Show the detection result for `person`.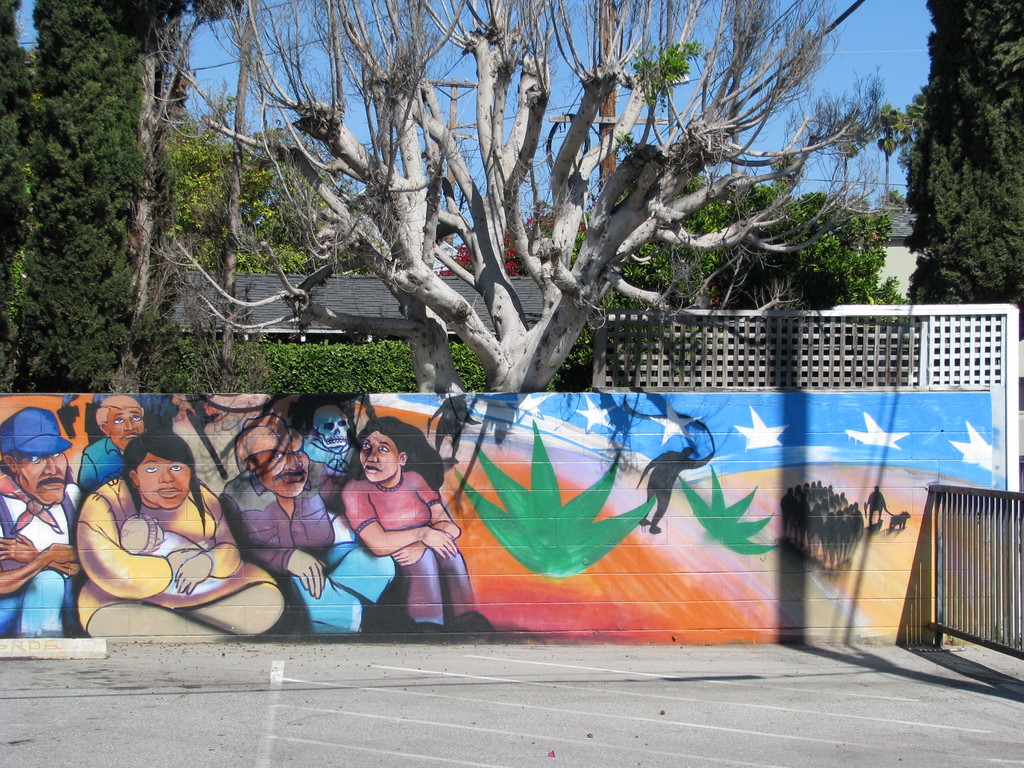
[74,388,157,503].
